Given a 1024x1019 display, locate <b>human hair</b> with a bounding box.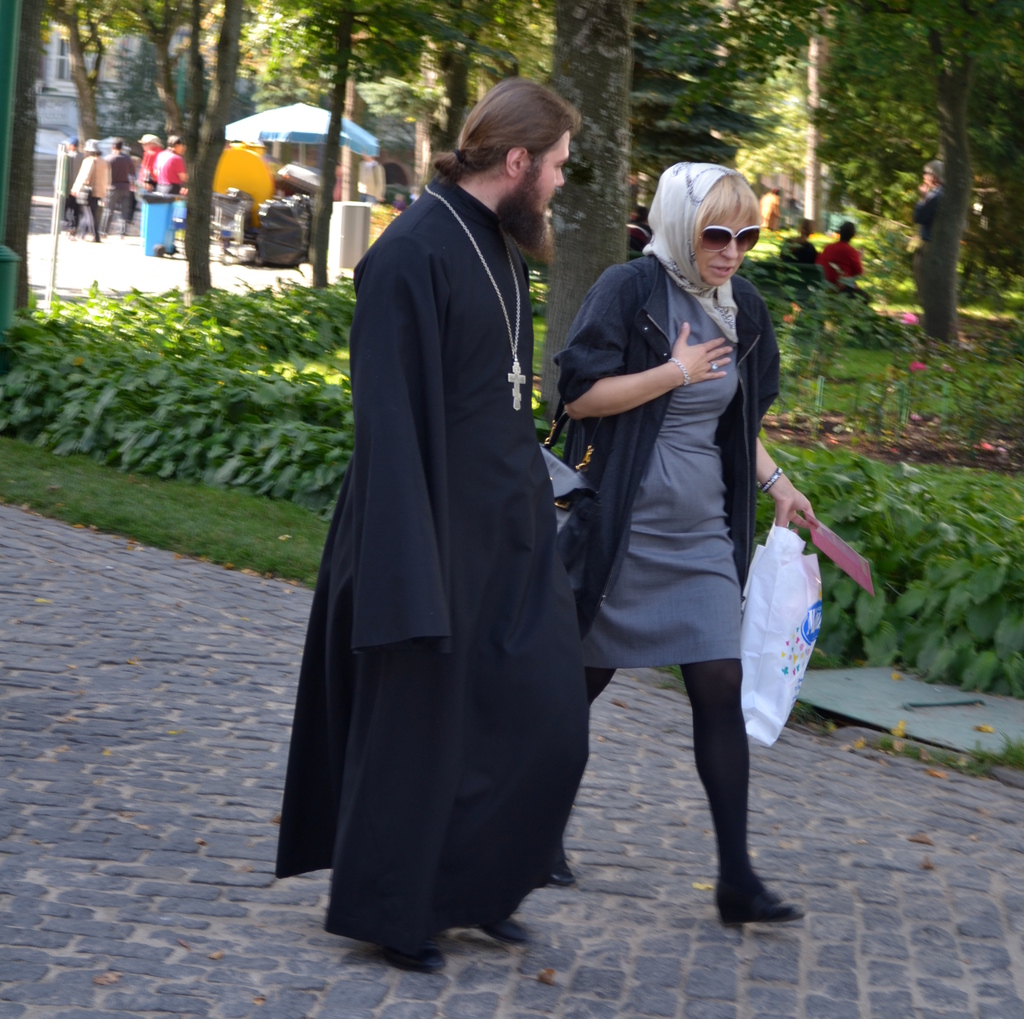
Located: pyautogui.locateOnScreen(113, 137, 127, 154).
